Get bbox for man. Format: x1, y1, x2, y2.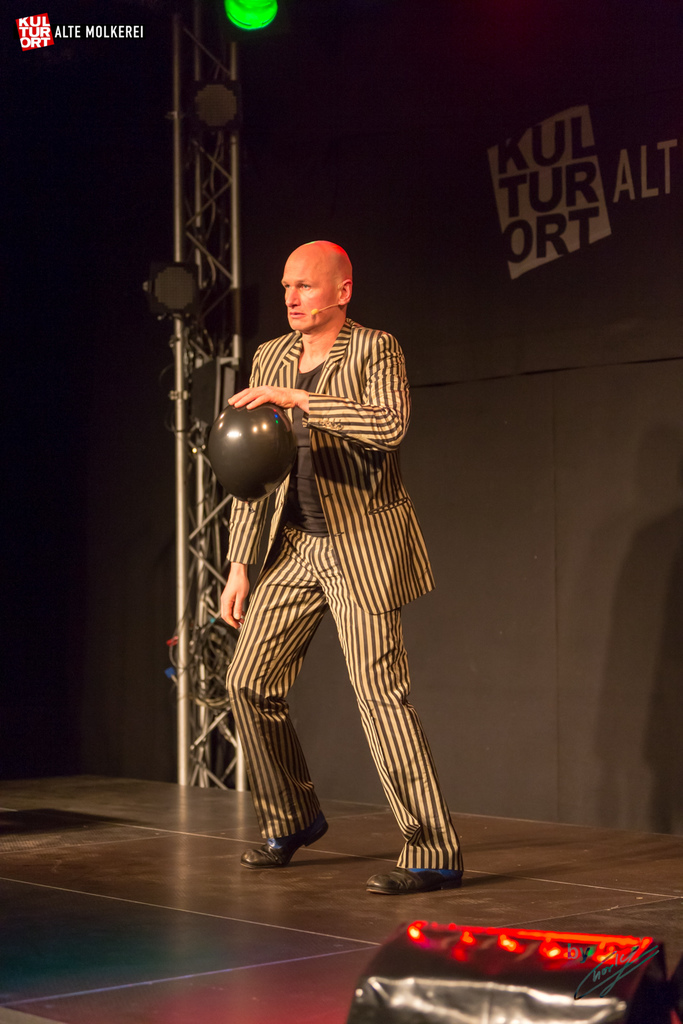
209, 230, 446, 892.
